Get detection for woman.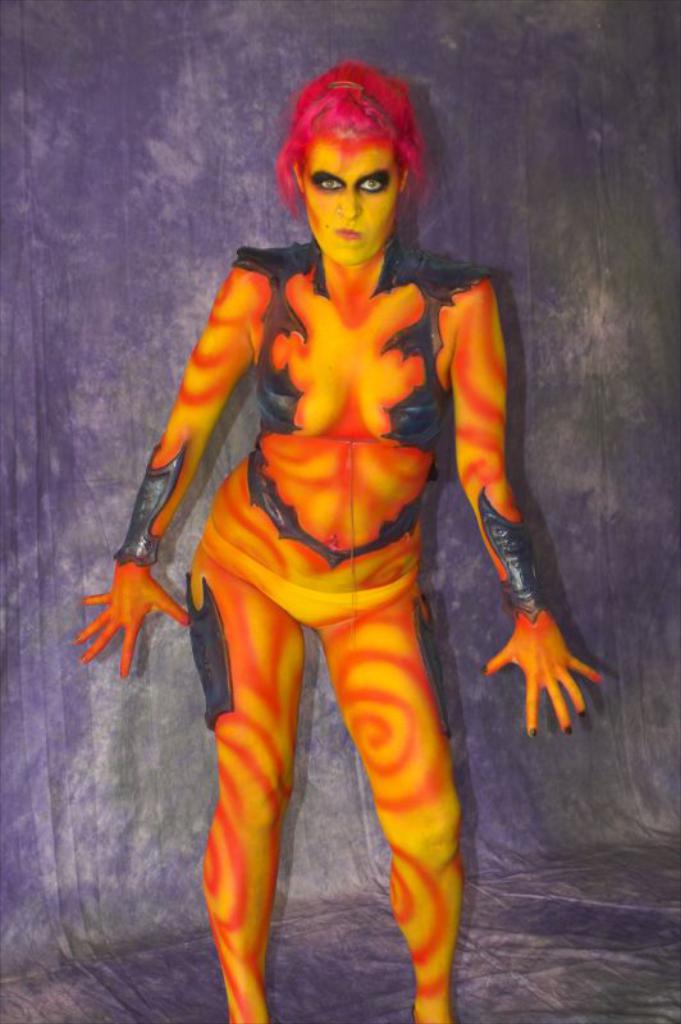
Detection: <region>114, 56, 536, 988</region>.
